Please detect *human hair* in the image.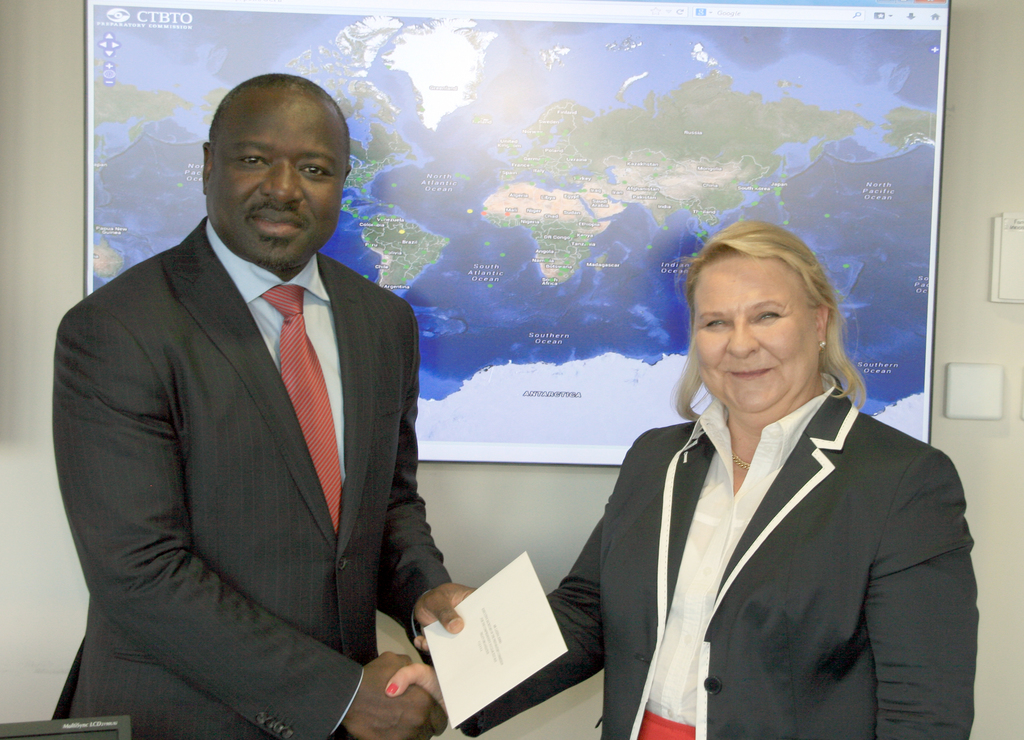
crop(207, 70, 350, 154).
